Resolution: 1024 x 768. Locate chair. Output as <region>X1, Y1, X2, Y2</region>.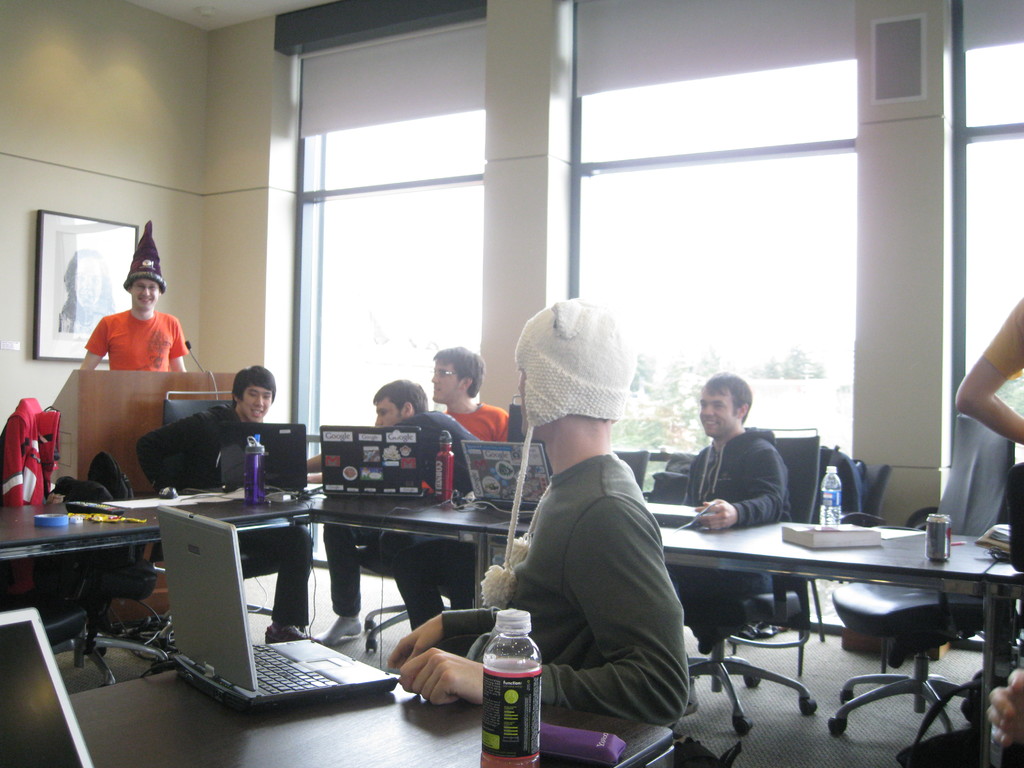
<region>137, 385, 308, 651</region>.
